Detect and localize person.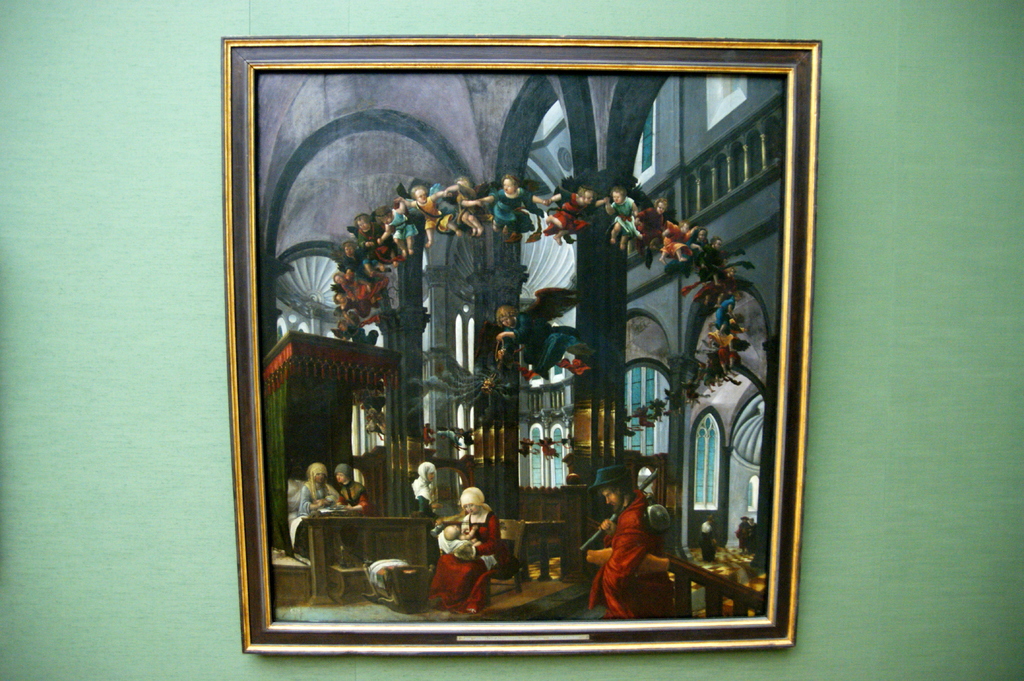
Localized at [x1=340, y1=464, x2=364, y2=508].
